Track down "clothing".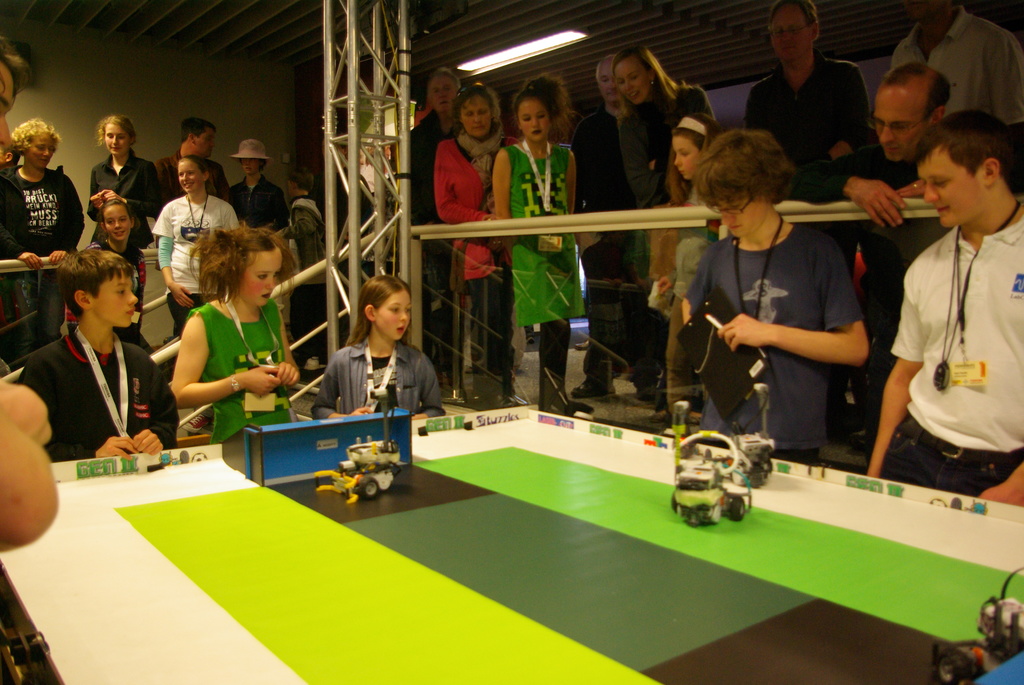
Tracked to detection(275, 196, 325, 370).
